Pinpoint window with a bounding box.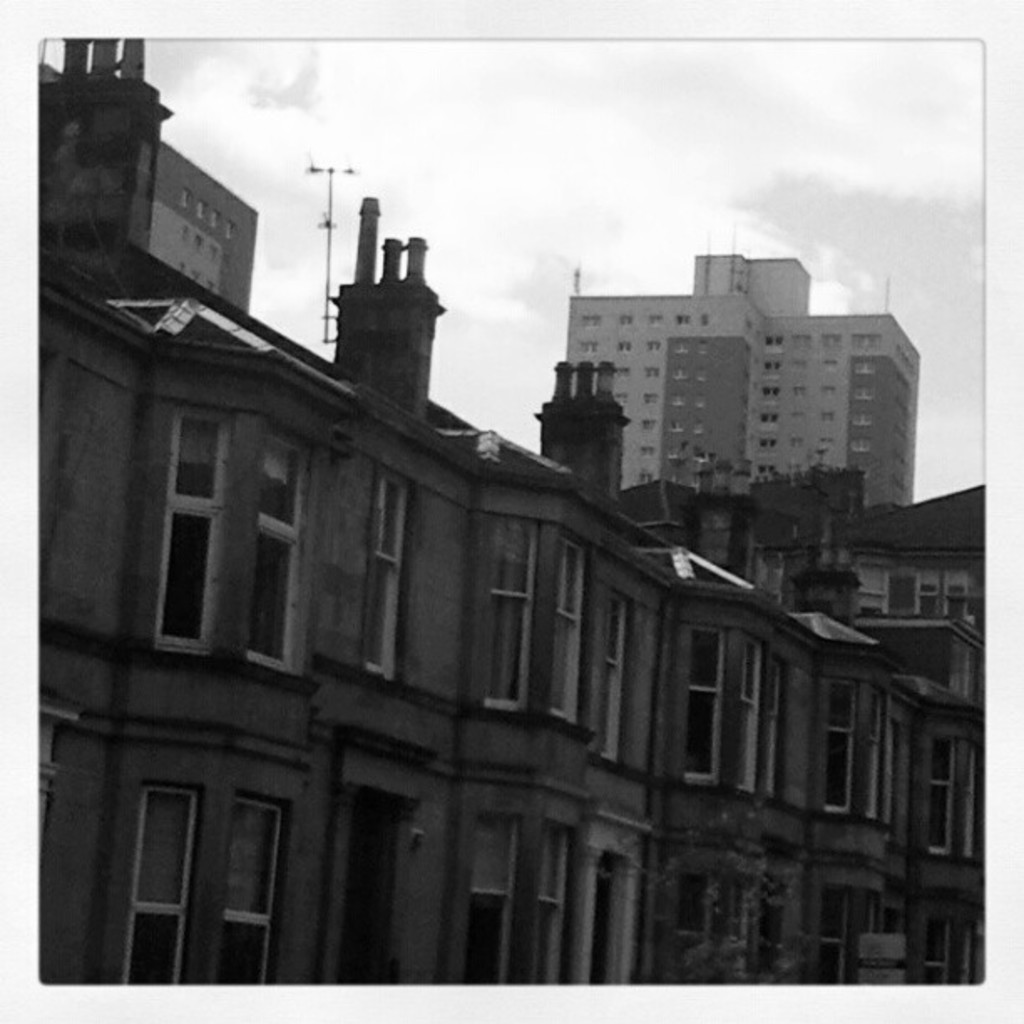
l=696, t=363, r=708, b=380.
